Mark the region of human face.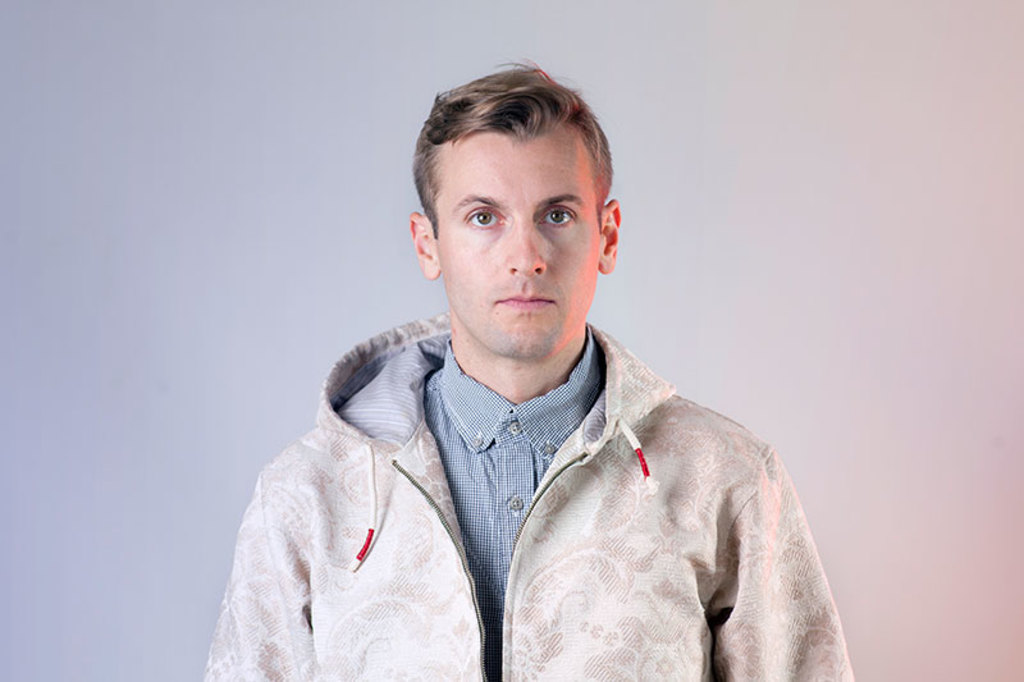
Region: box(440, 141, 603, 357).
